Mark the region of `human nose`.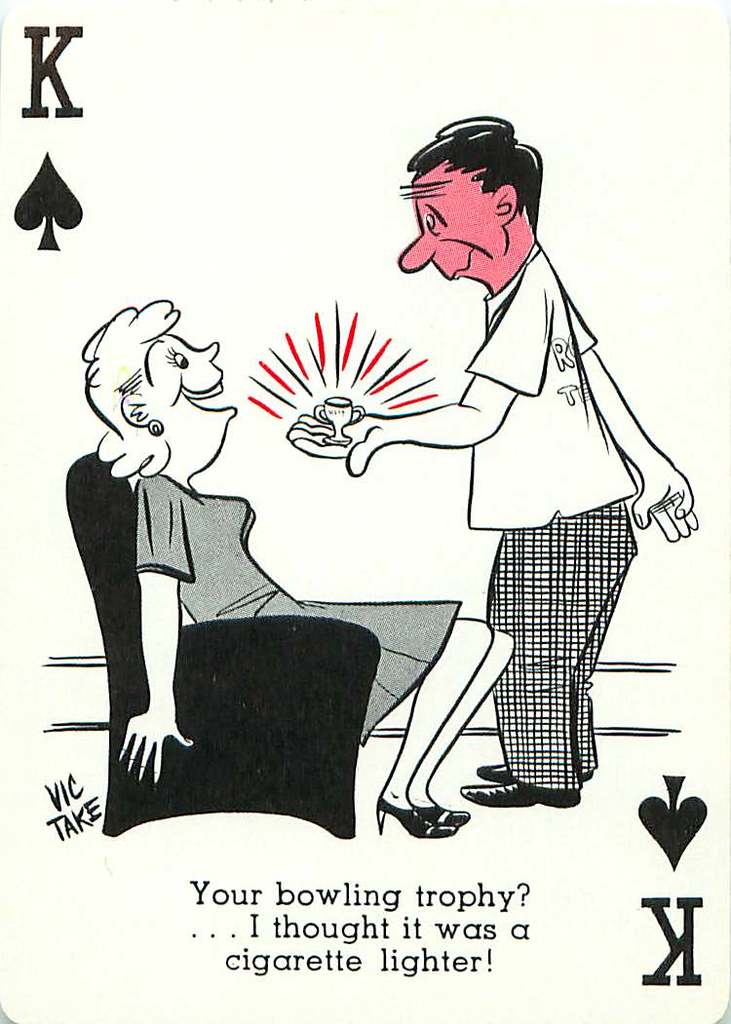
Region: bbox=(190, 341, 221, 359).
